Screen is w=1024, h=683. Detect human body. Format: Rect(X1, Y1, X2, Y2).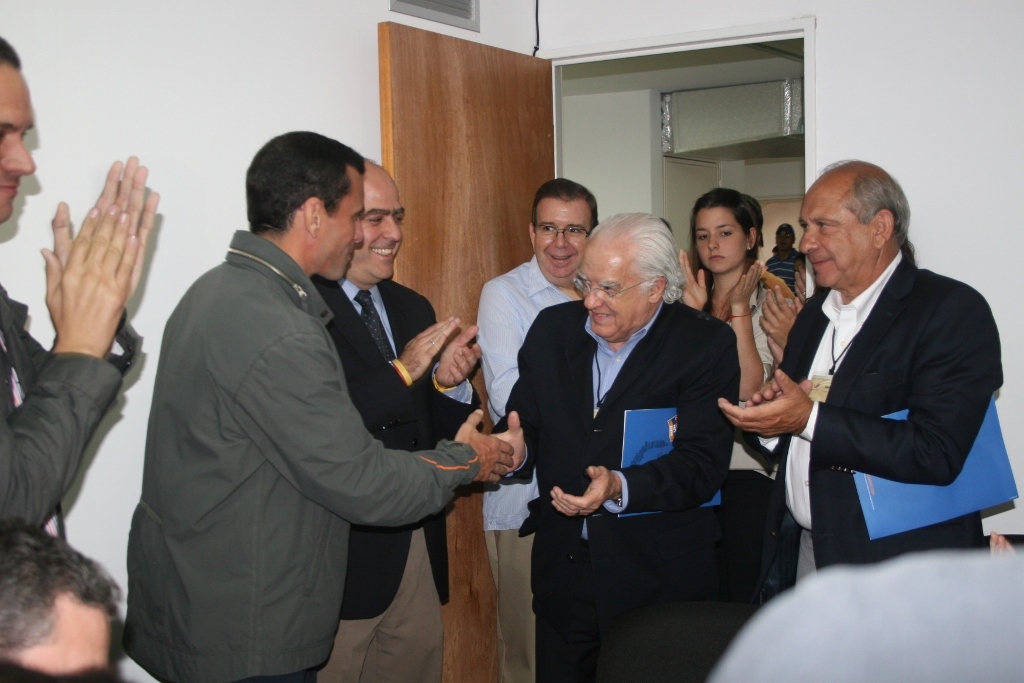
Rect(0, 154, 156, 538).
